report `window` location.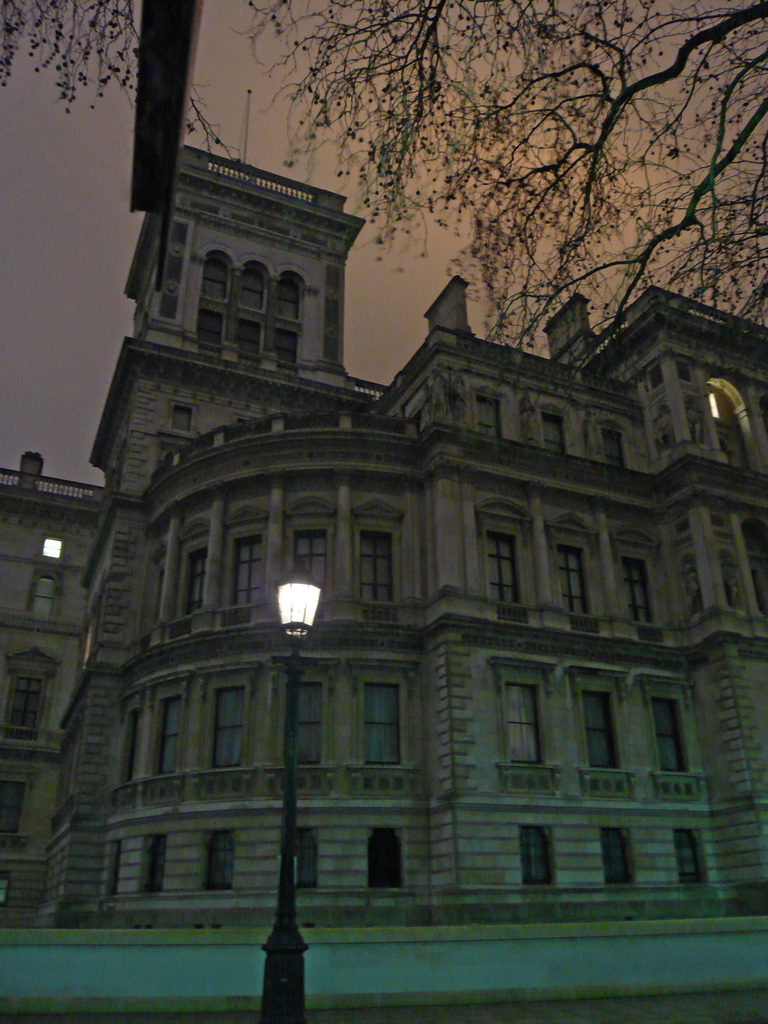
Report: Rect(554, 548, 596, 622).
